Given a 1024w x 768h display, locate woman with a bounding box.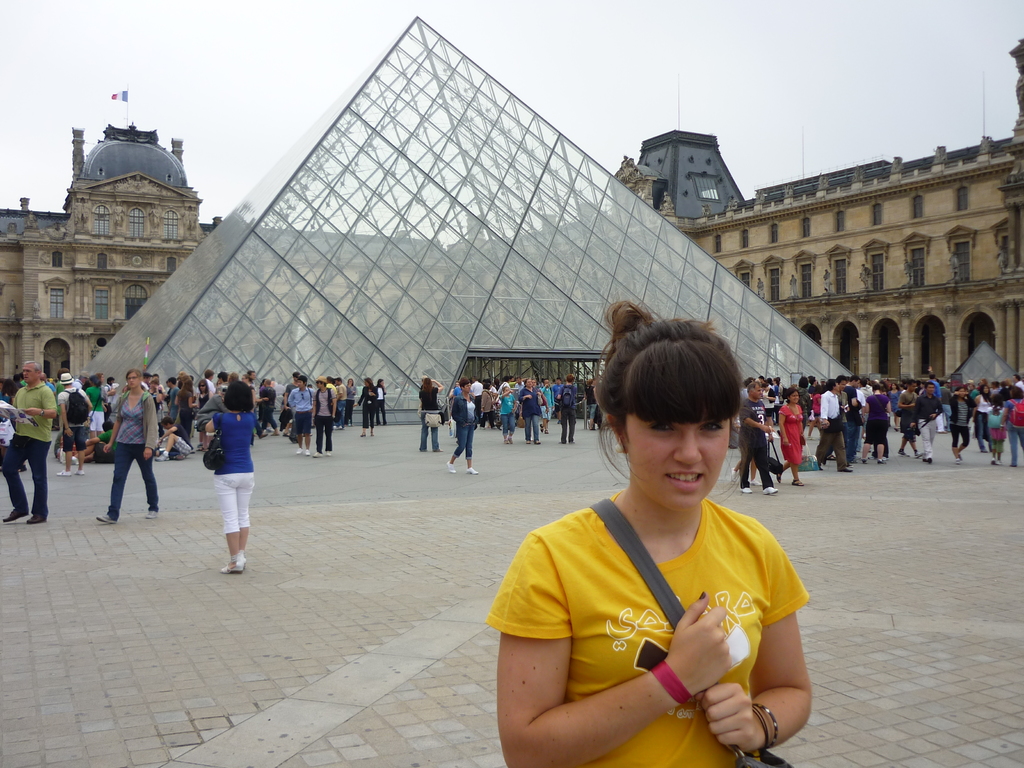
Located: BBox(374, 378, 391, 426).
